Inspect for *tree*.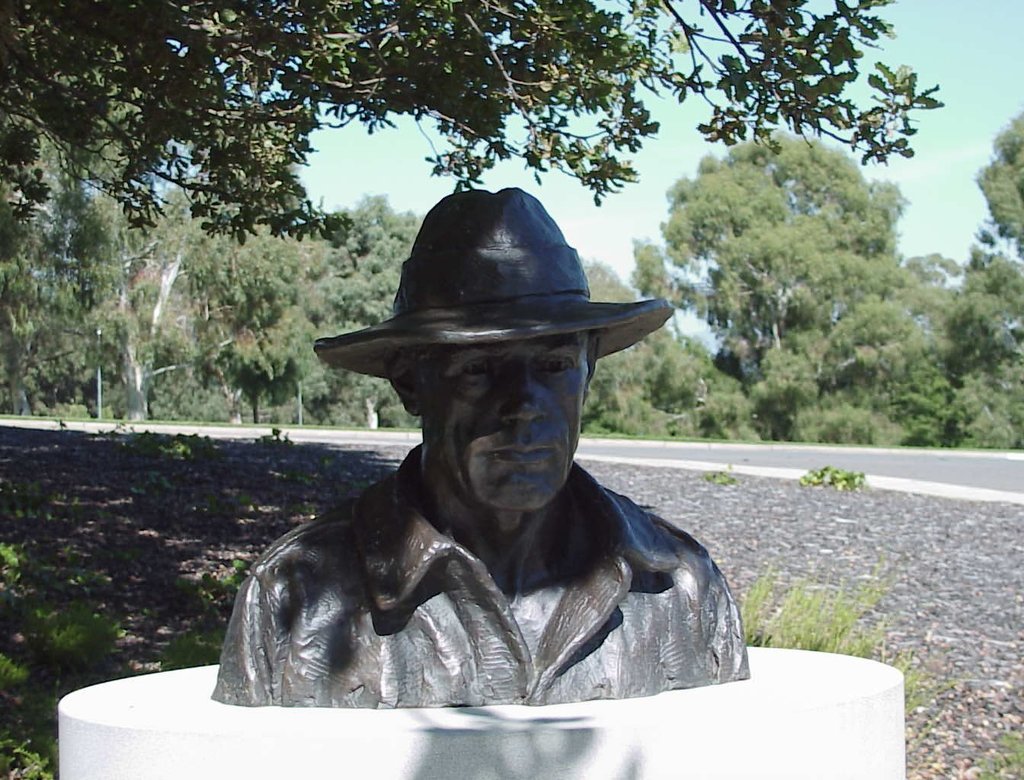
Inspection: crop(179, 213, 333, 449).
